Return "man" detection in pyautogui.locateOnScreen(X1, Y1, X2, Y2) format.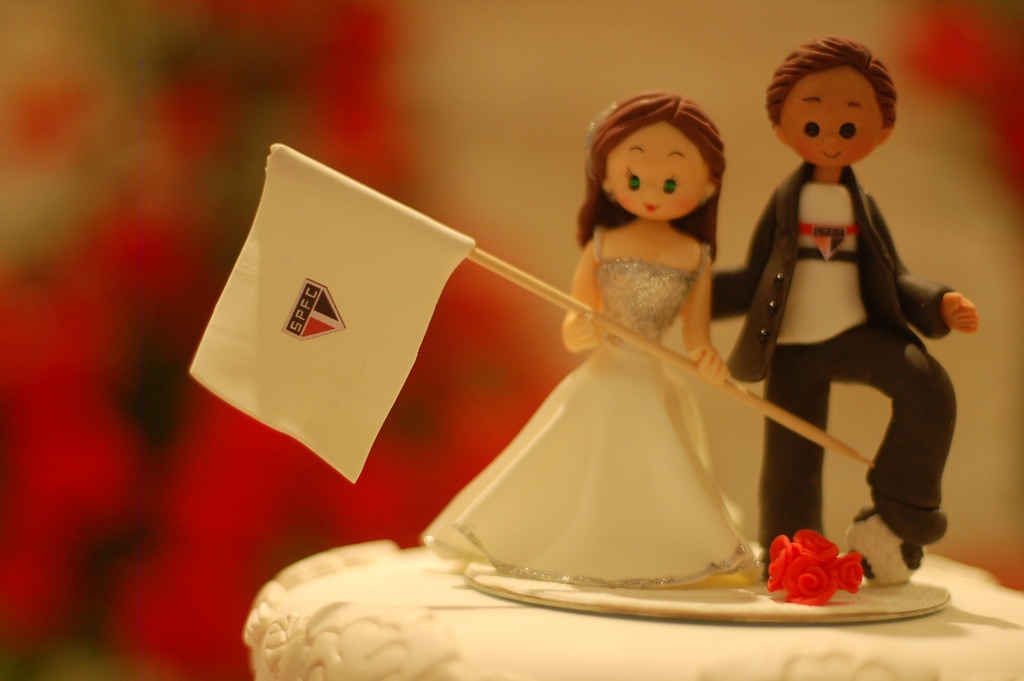
pyautogui.locateOnScreen(707, 37, 975, 578).
